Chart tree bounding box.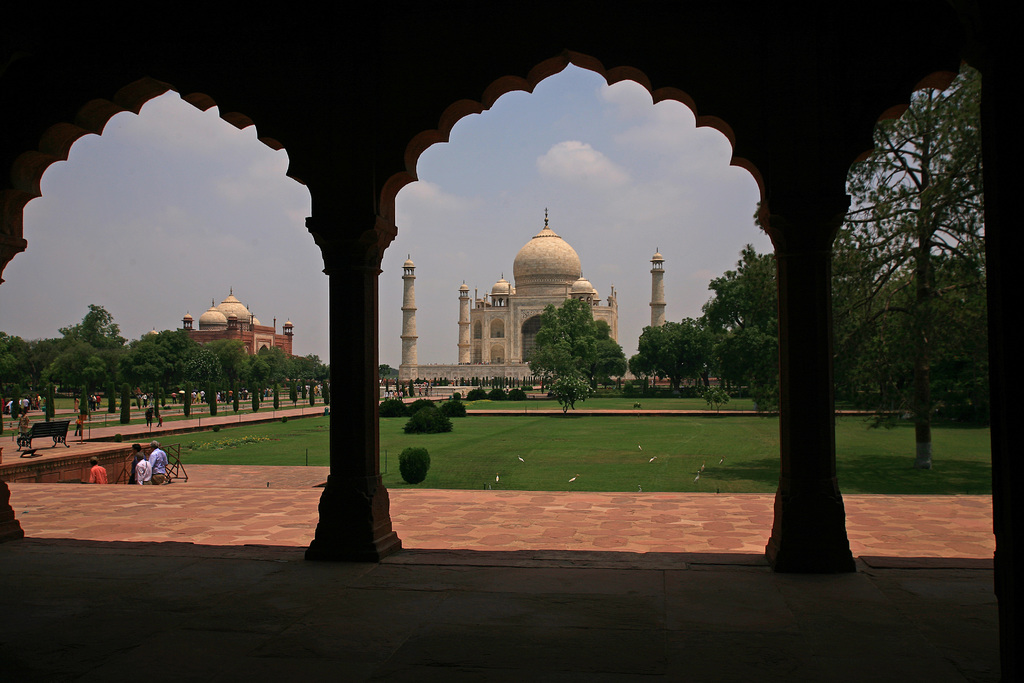
Charted: select_region(35, 315, 140, 399).
